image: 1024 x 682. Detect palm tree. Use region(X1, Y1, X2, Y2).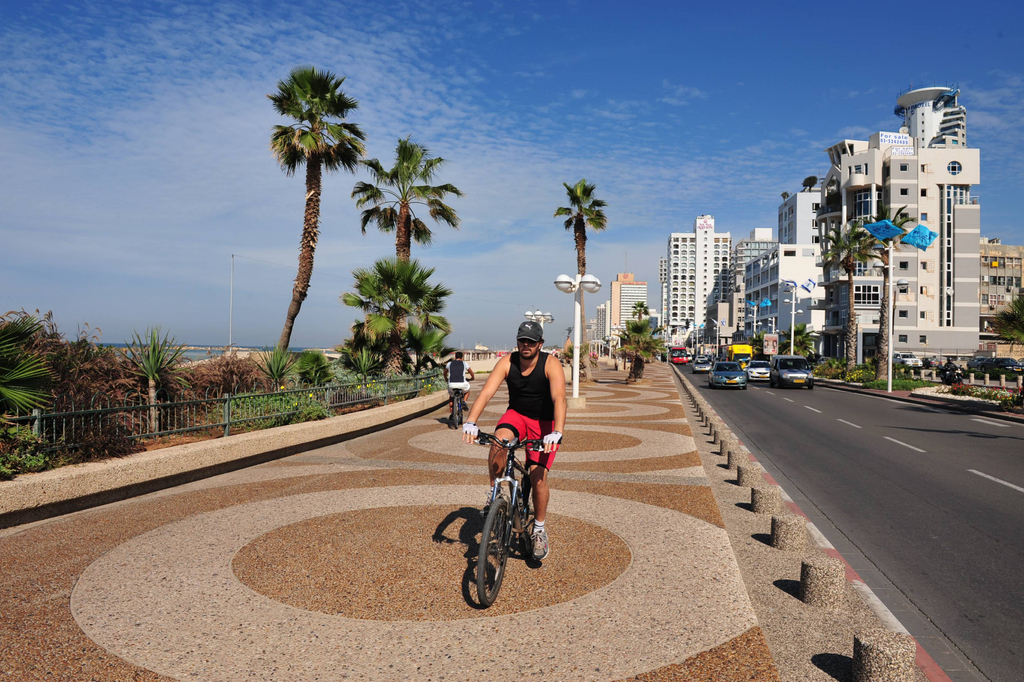
region(816, 217, 884, 378).
